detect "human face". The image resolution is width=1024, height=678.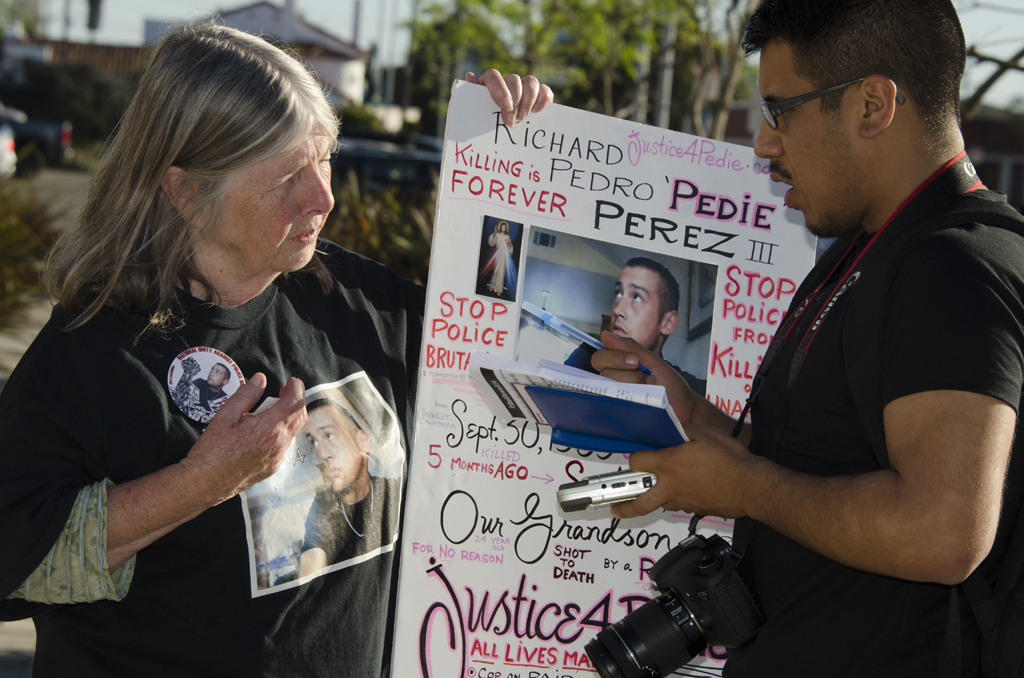
x1=207, y1=113, x2=339, y2=275.
